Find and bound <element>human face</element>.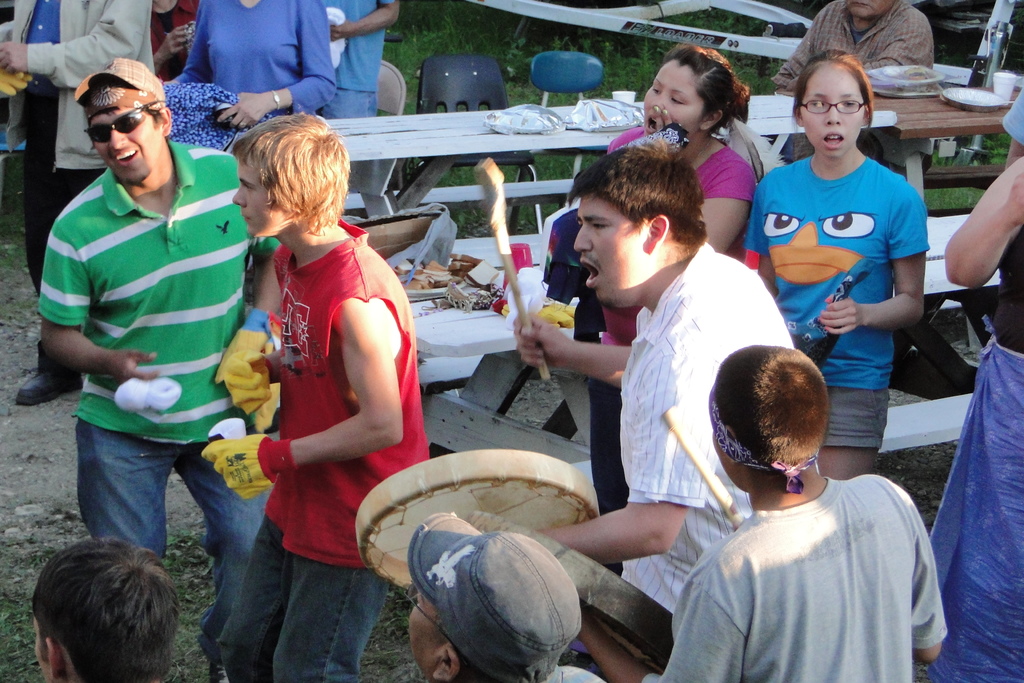
Bound: 714 421 740 488.
